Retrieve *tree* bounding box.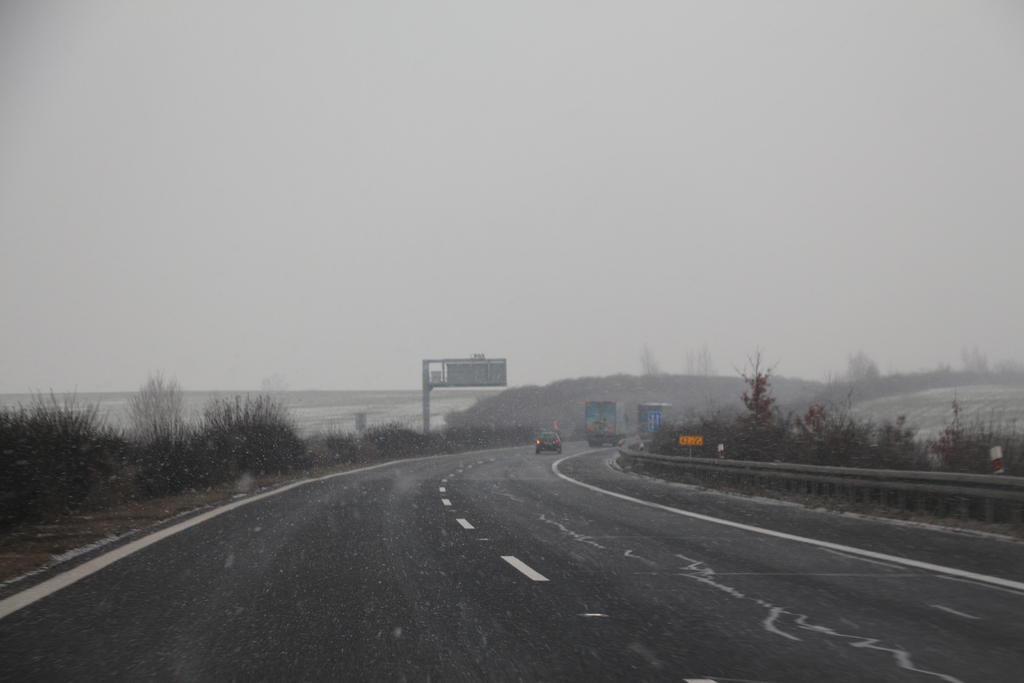
Bounding box: detection(631, 337, 708, 388).
